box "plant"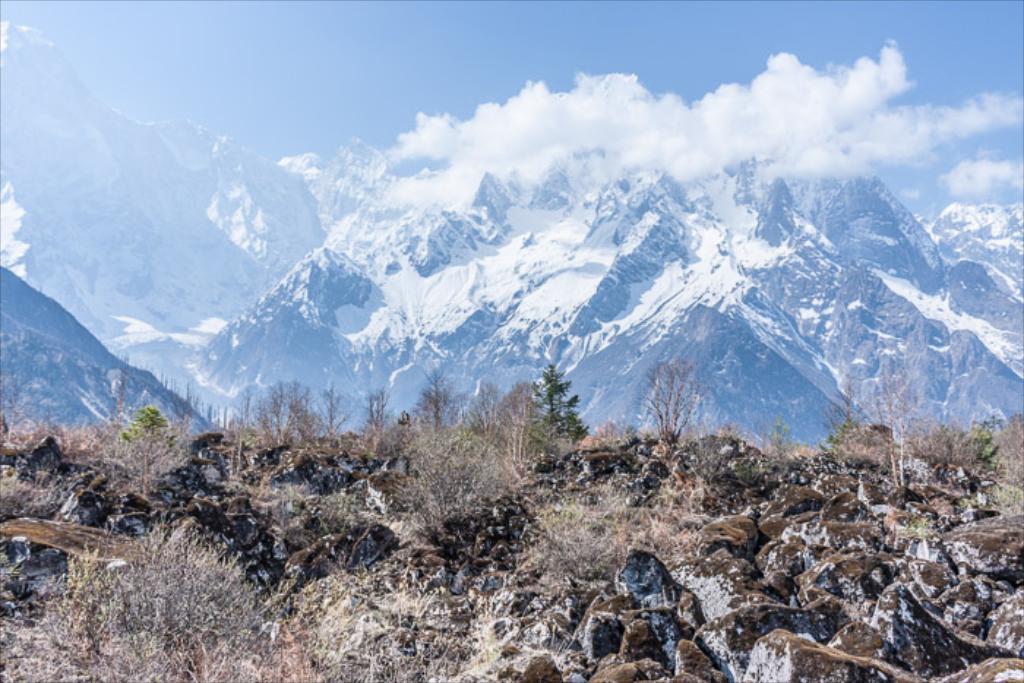
(x1=638, y1=357, x2=704, y2=442)
